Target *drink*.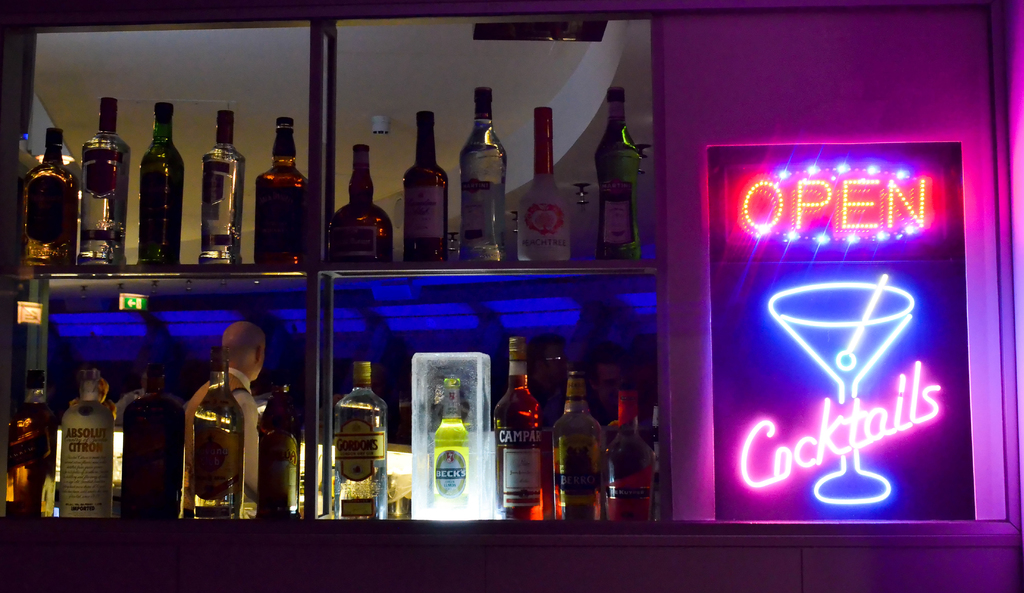
Target region: select_region(255, 382, 304, 522).
